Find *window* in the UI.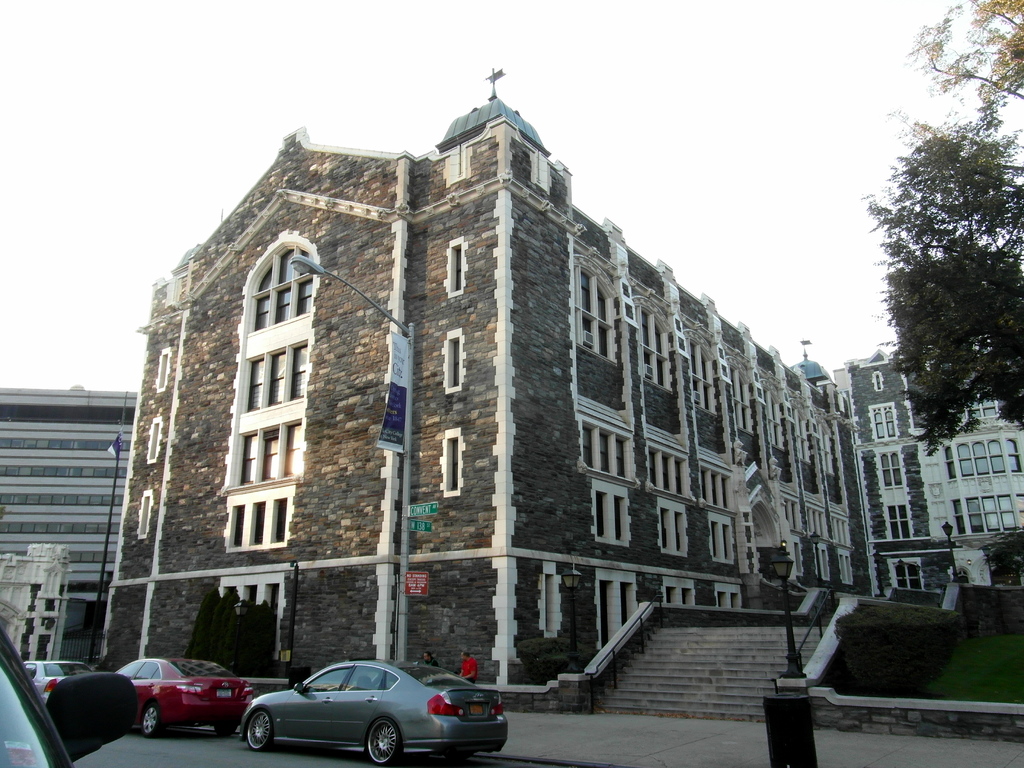
UI element at [136,490,153,536].
